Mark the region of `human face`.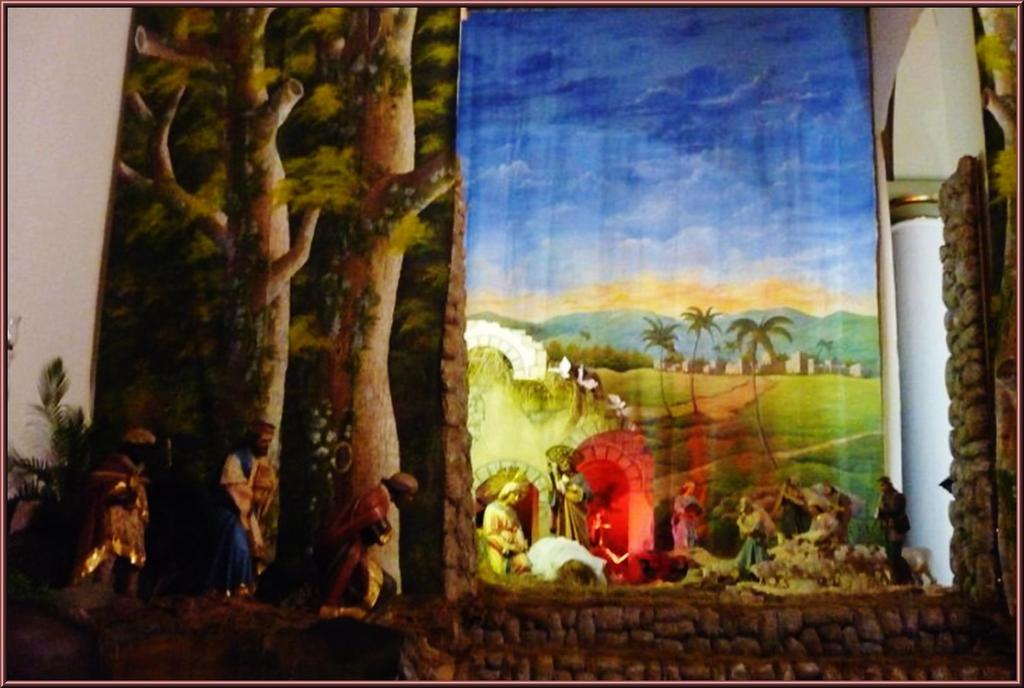
Region: [x1=506, y1=489, x2=519, y2=504].
